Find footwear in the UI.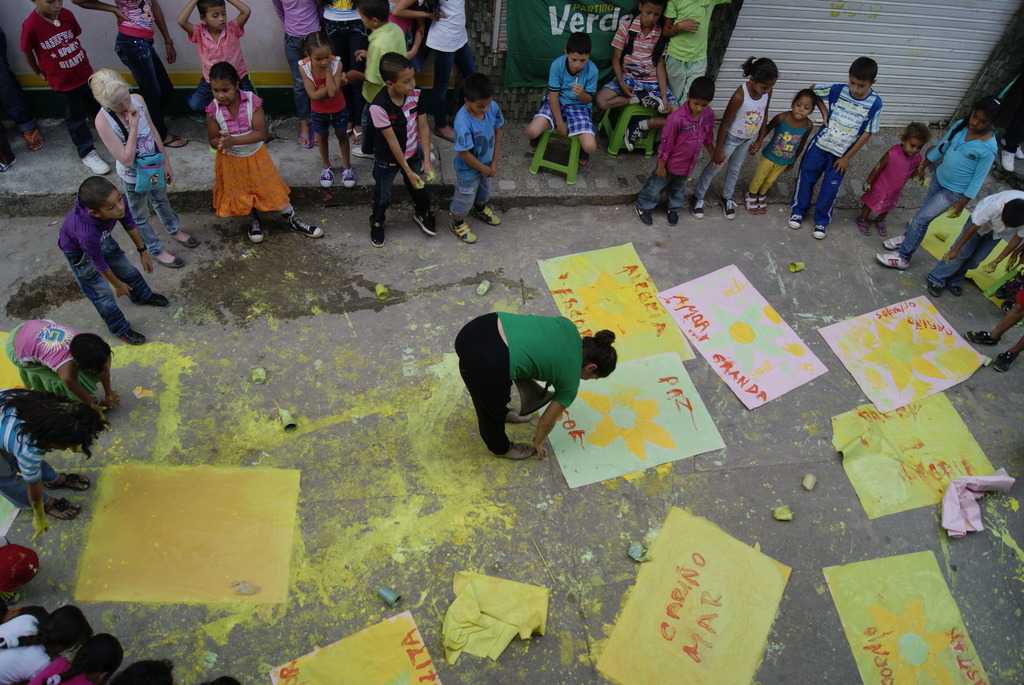
UI element at (left=283, top=212, right=328, bottom=241).
